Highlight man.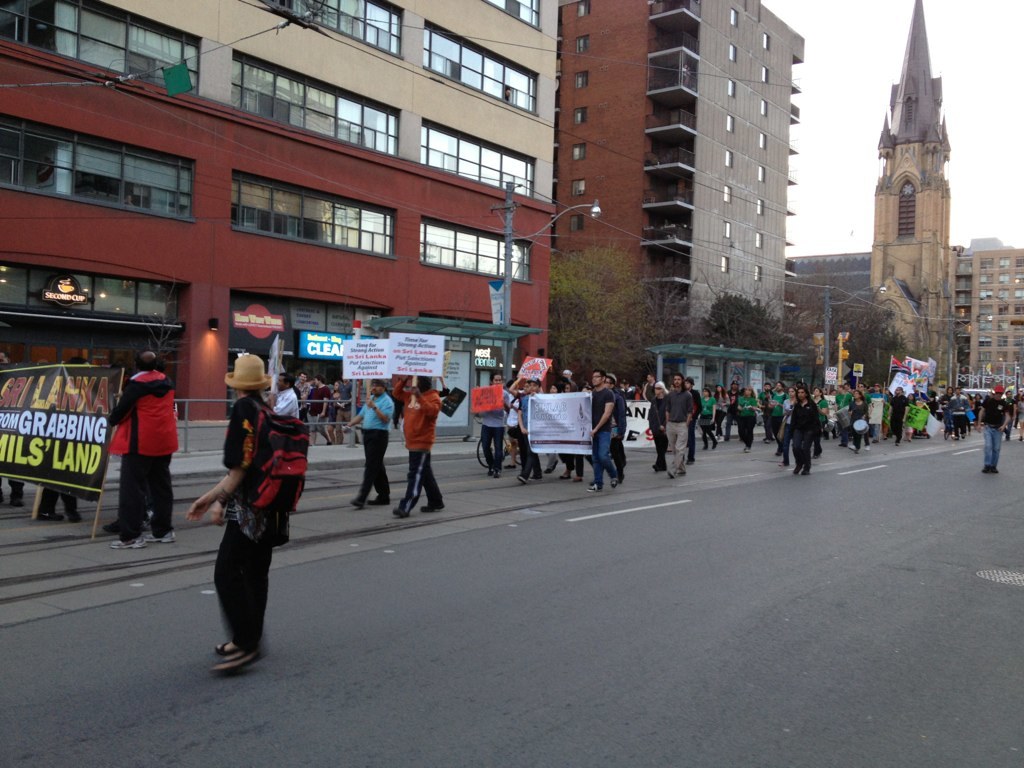
Highlighted region: pyautogui.locateOnScreen(391, 374, 447, 520).
